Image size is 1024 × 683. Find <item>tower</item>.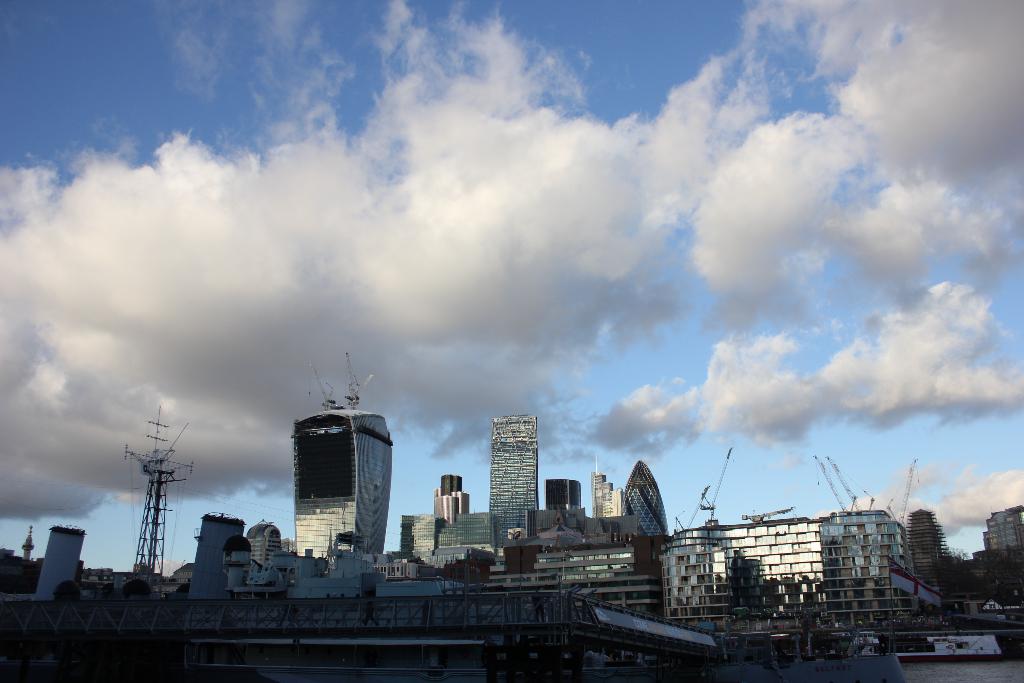
128/407/190/577.
